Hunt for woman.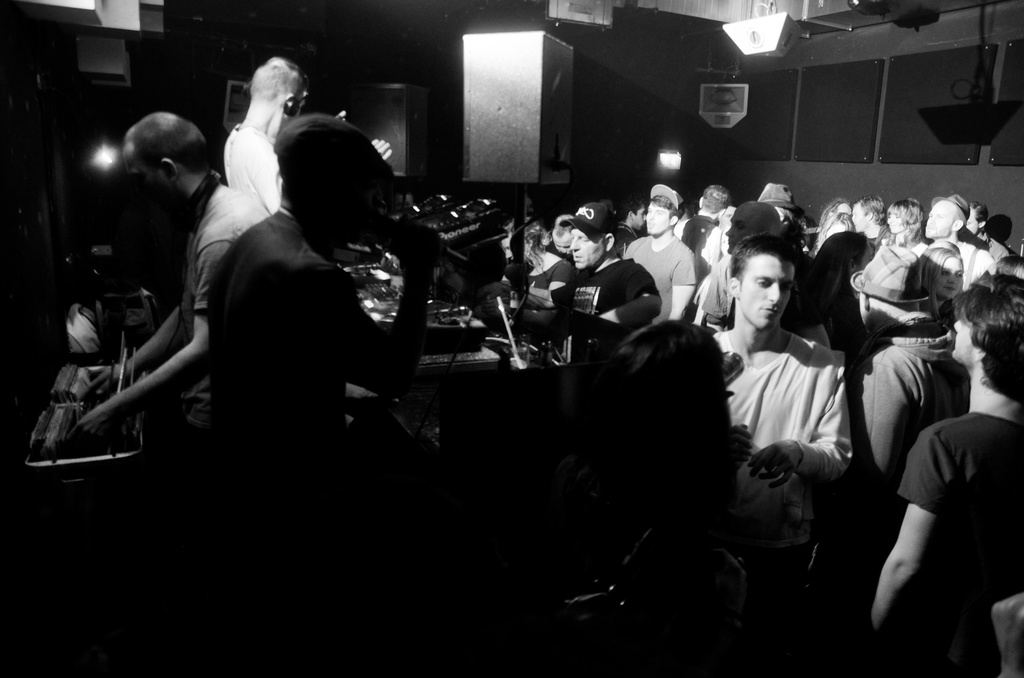
Hunted down at {"left": 820, "top": 198, "right": 853, "bottom": 230}.
